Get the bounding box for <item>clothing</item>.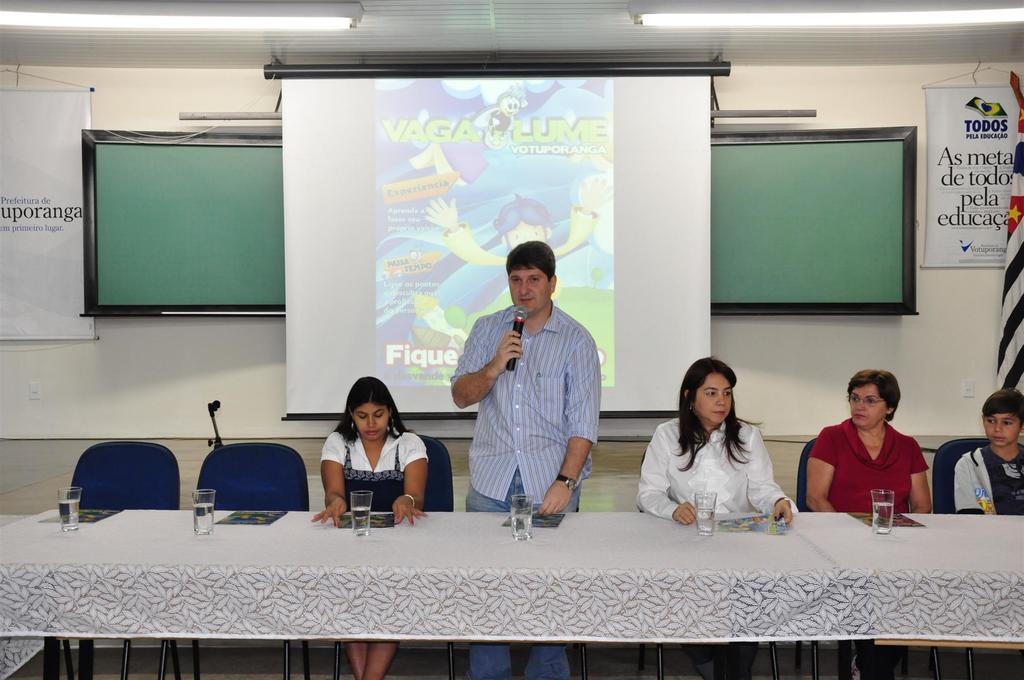
{"x1": 320, "y1": 429, "x2": 428, "y2": 512}.
